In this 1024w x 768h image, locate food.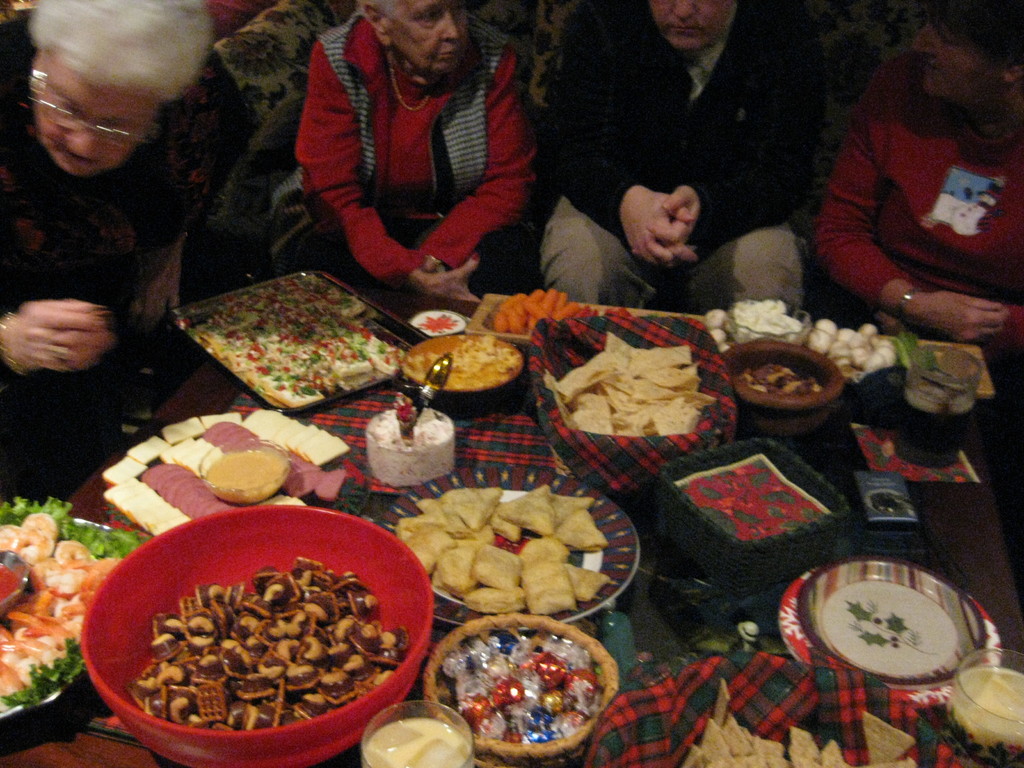
Bounding box: left=701, top=299, right=900, bottom=382.
